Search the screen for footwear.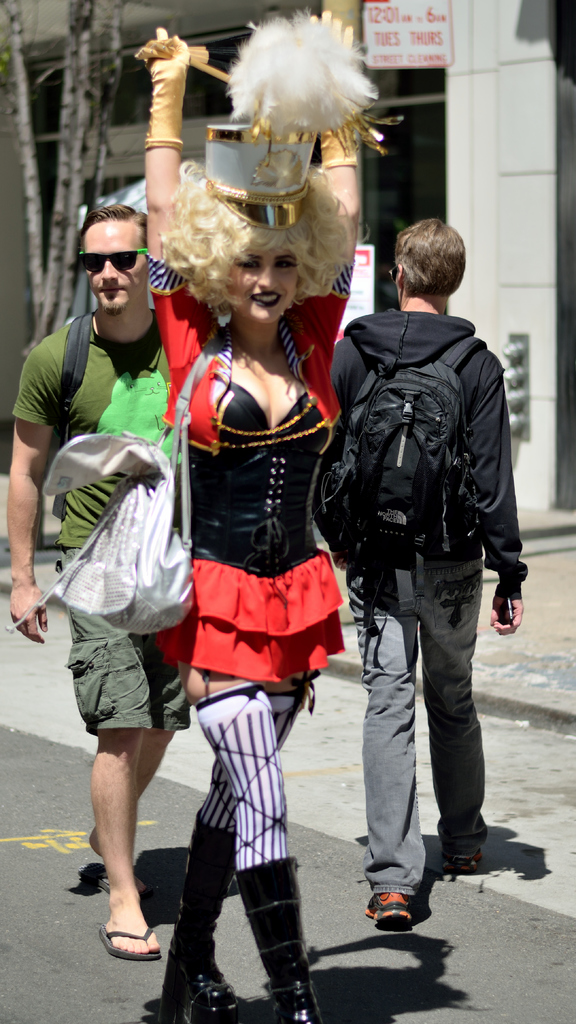
Found at box(157, 808, 252, 1023).
